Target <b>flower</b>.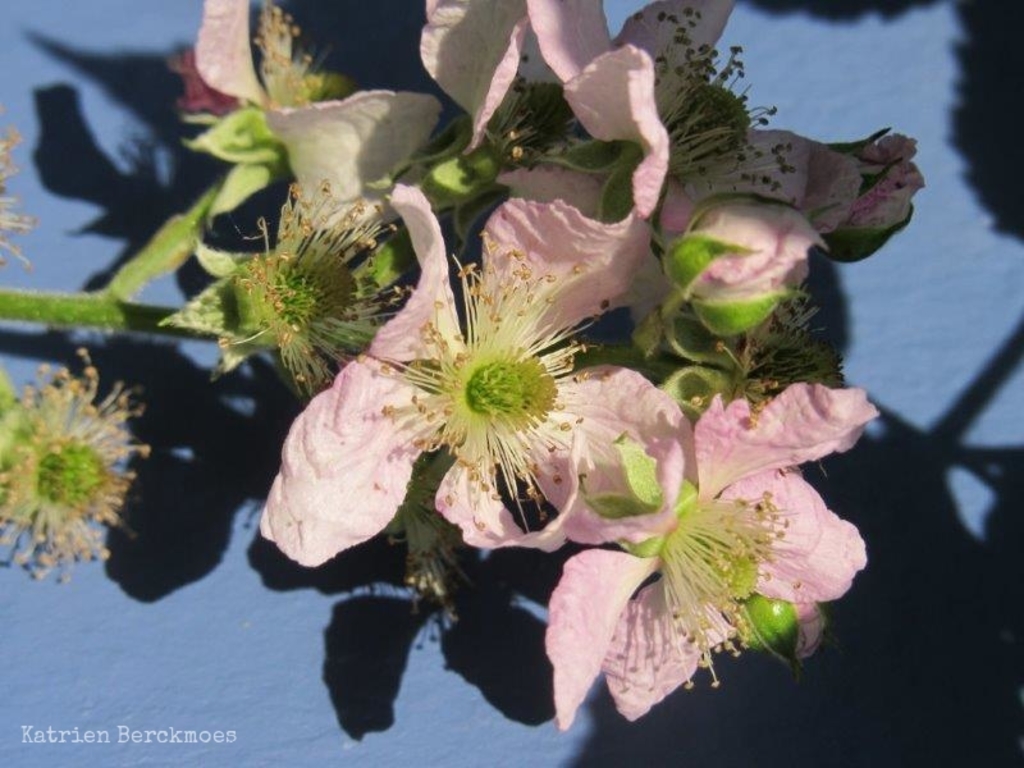
Target region: 256/0/682/347.
